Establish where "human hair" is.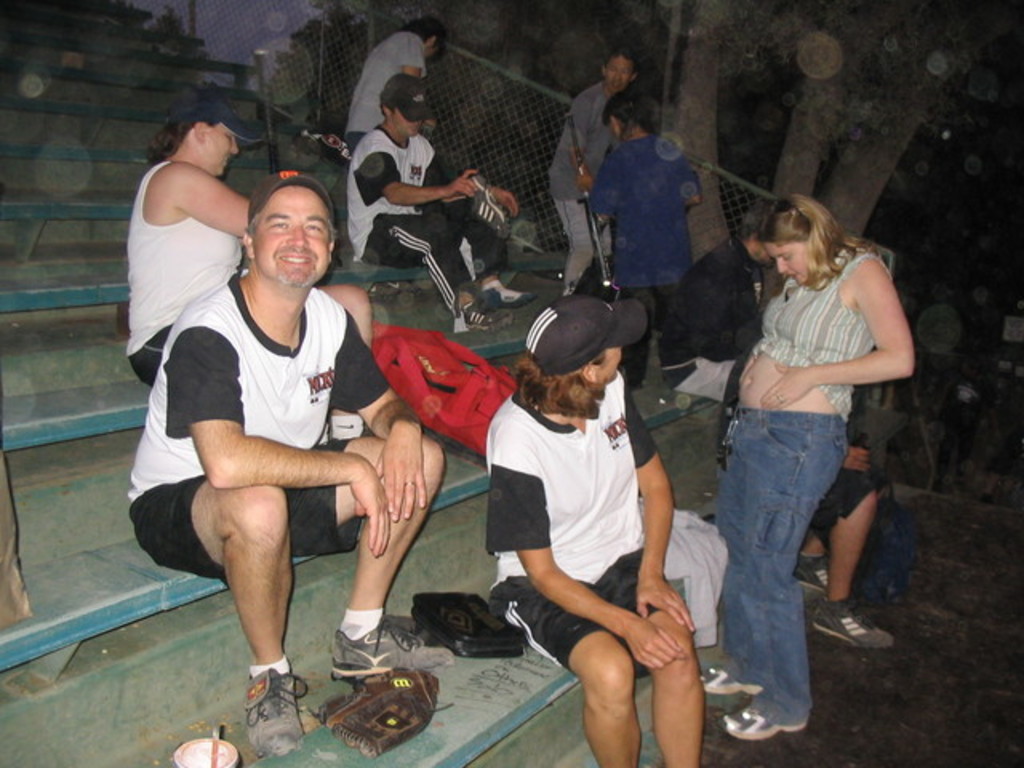
Established at [758, 184, 877, 315].
